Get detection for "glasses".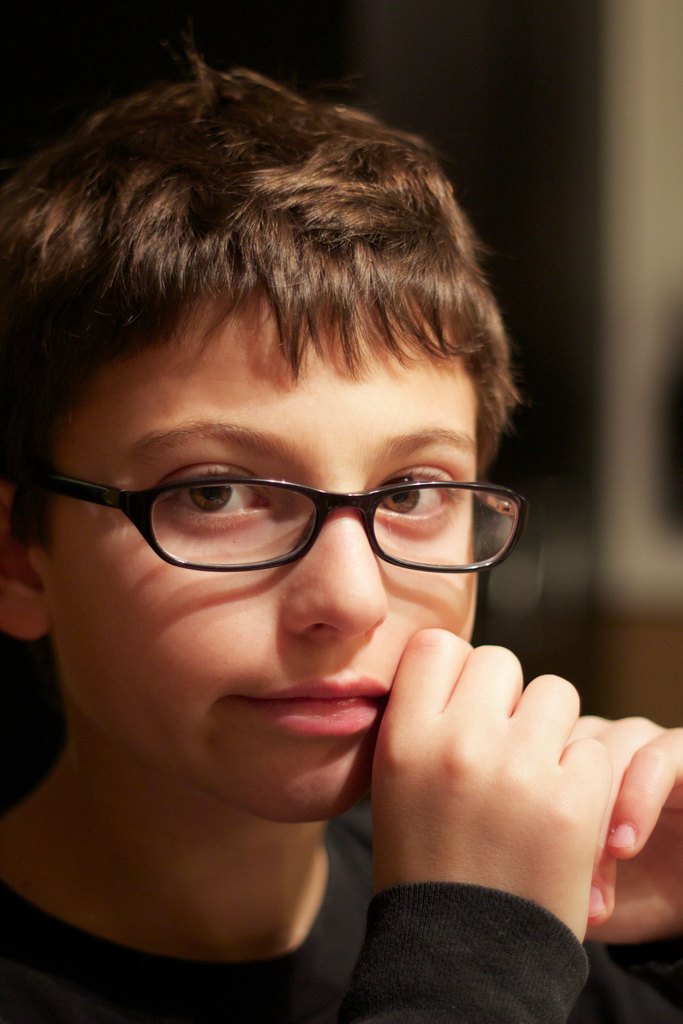
Detection: 28,444,522,583.
